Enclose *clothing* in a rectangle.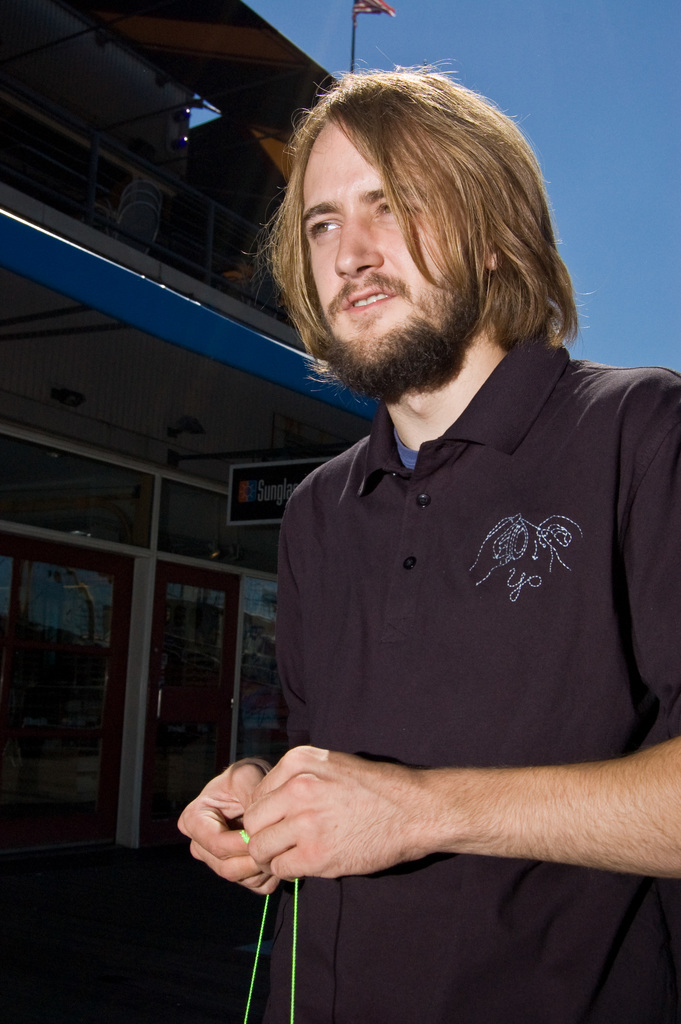
261,334,680,1023.
